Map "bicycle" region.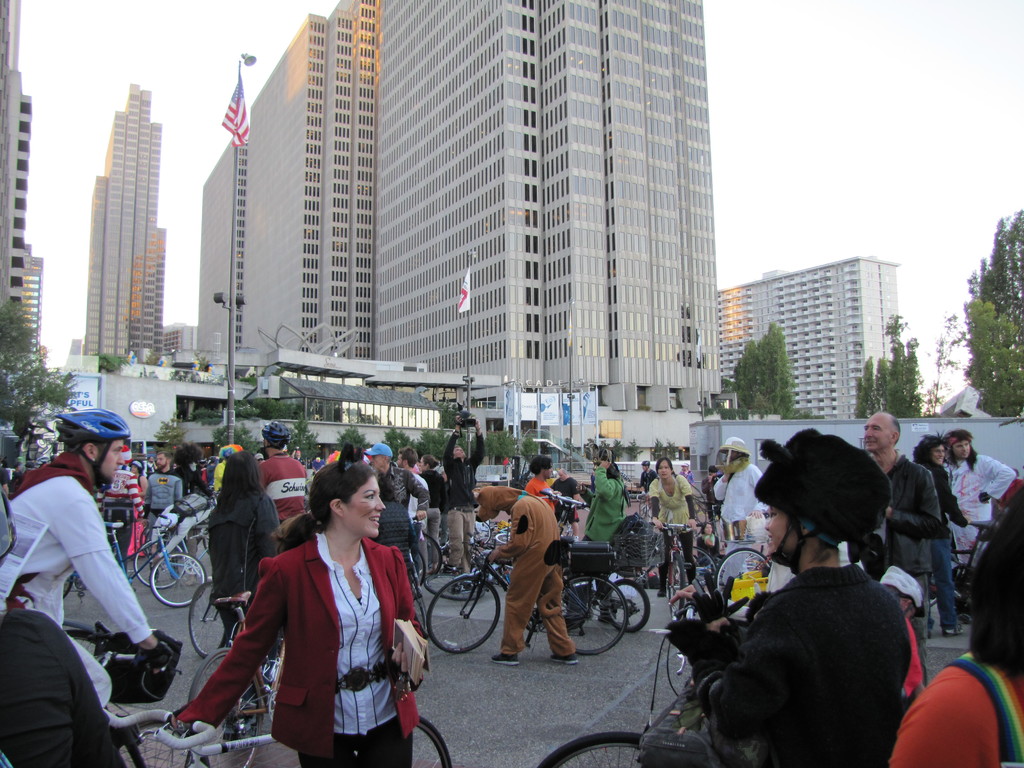
Mapped to locate(109, 711, 448, 767).
